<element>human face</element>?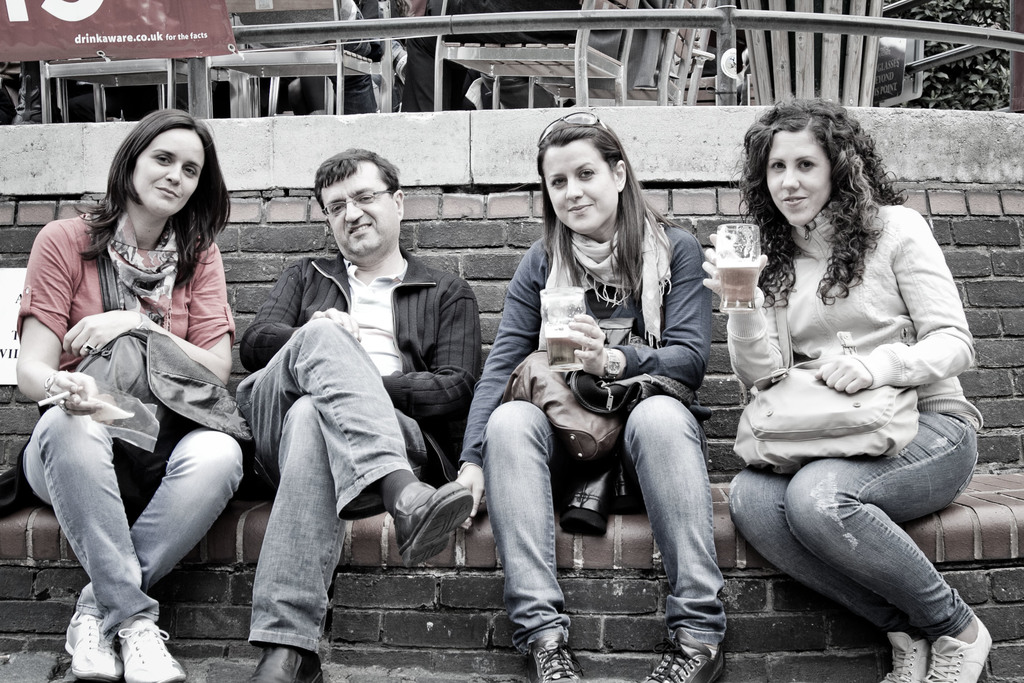
pyautogui.locateOnScreen(129, 128, 208, 209)
